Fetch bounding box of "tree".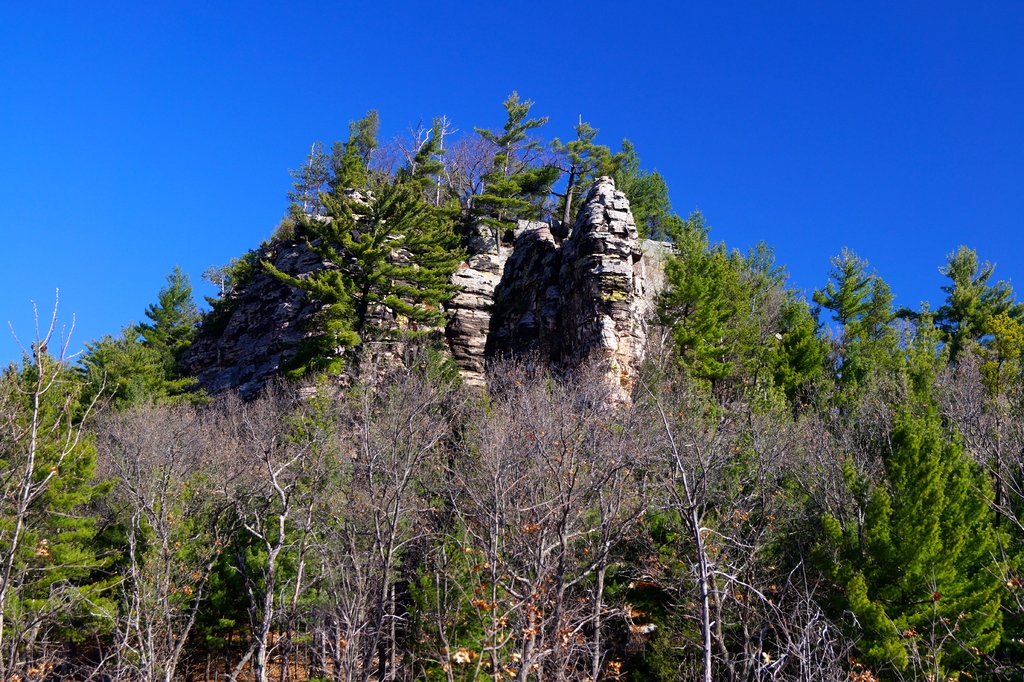
Bbox: [left=364, top=113, right=470, bottom=378].
